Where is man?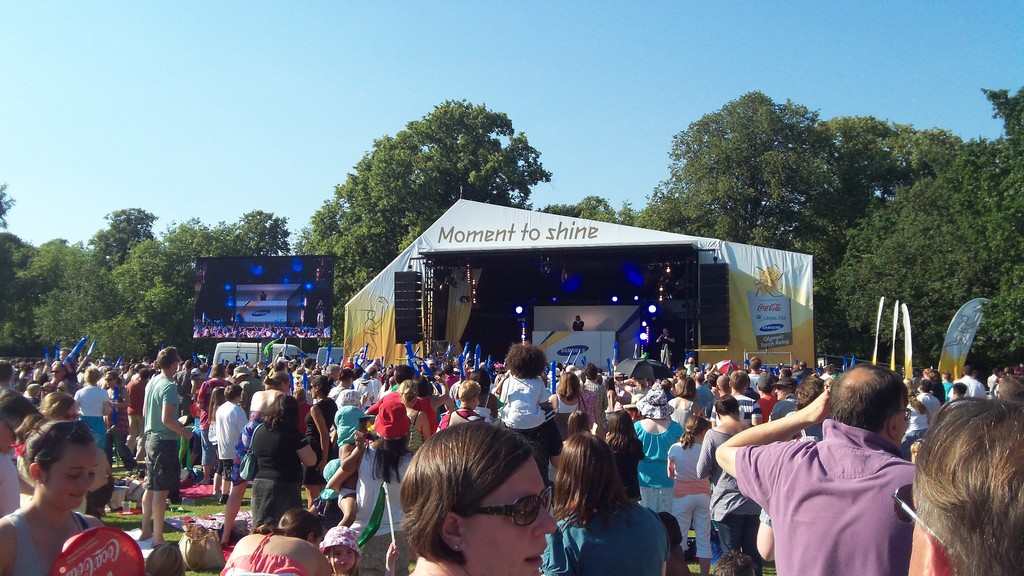
l=42, t=364, r=75, b=404.
